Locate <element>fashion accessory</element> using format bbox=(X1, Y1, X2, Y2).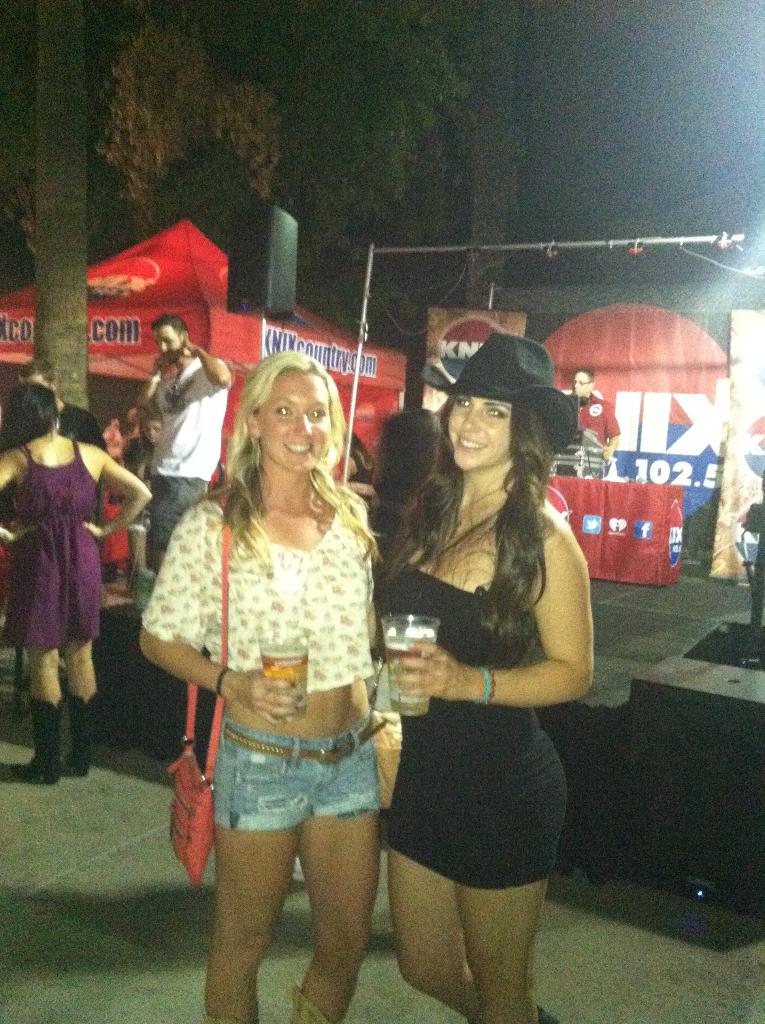
bbox=(219, 719, 392, 771).
